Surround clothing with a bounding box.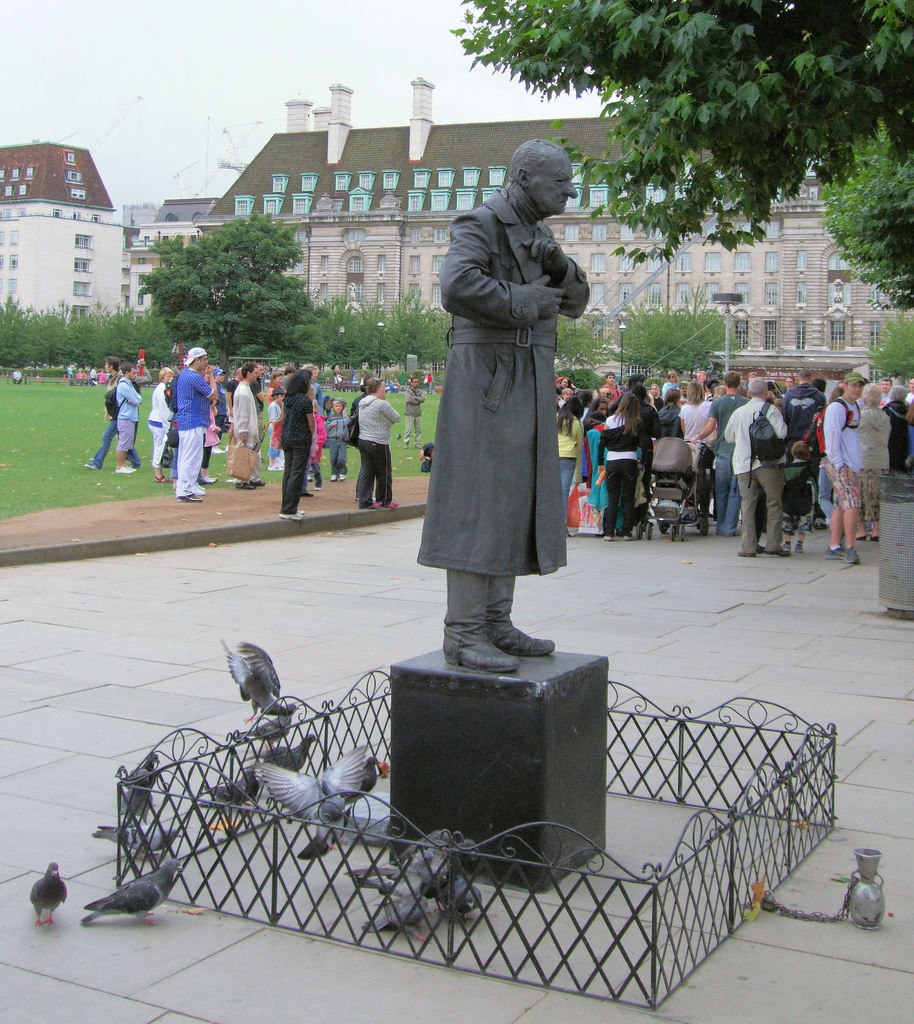
416 173 595 583.
